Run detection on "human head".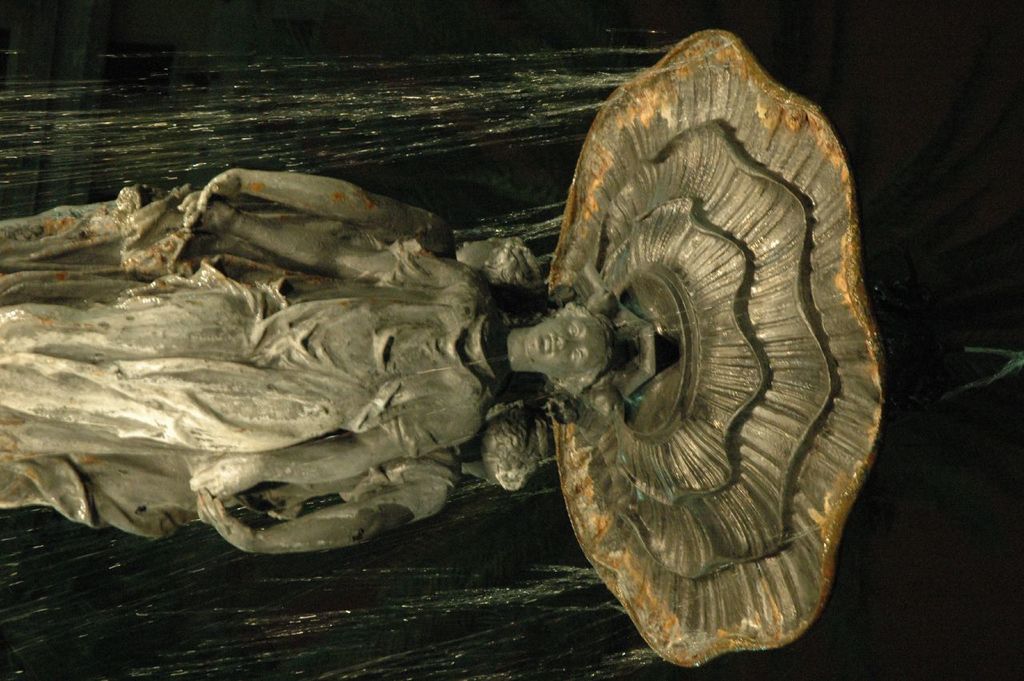
Result: [524, 308, 613, 397].
